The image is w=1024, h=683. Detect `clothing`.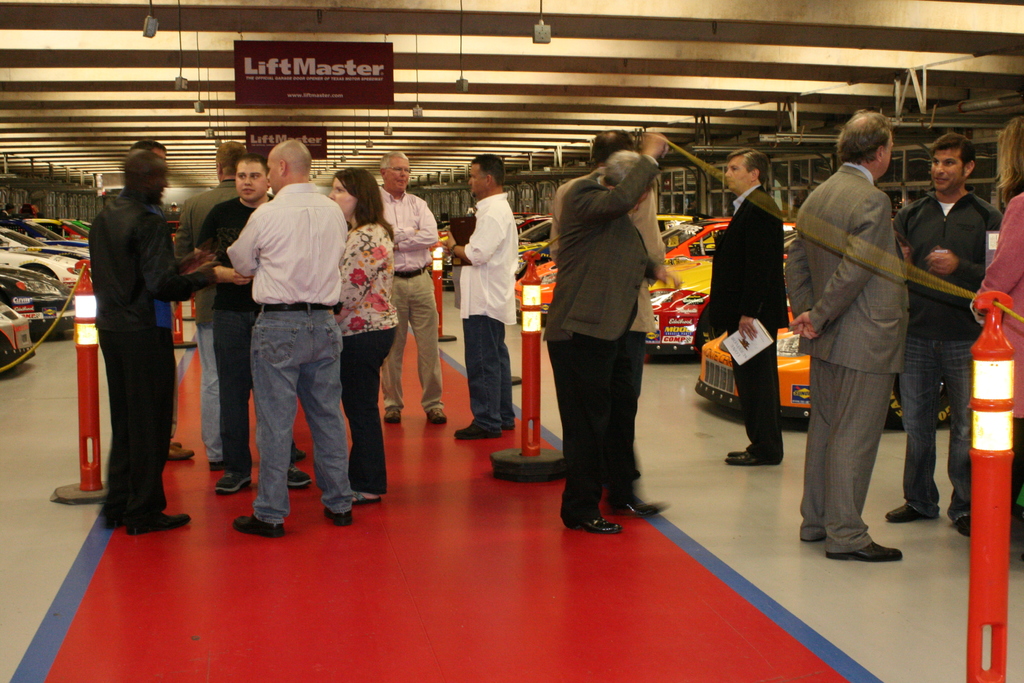
Detection: l=220, t=183, r=349, b=530.
